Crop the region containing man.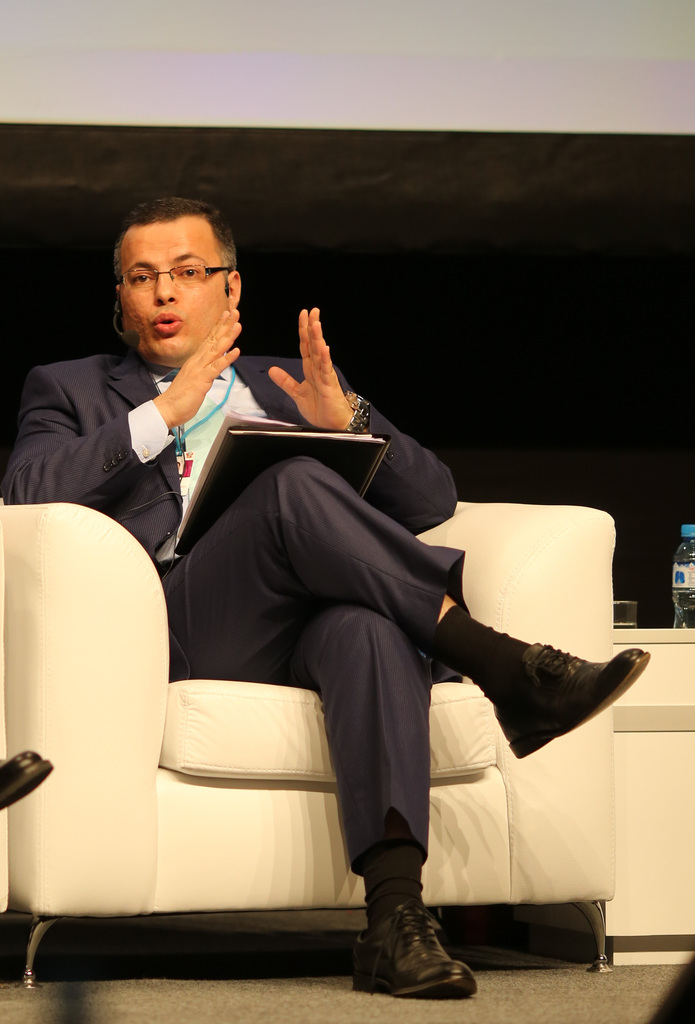
Crop region: BBox(1, 196, 651, 1007).
